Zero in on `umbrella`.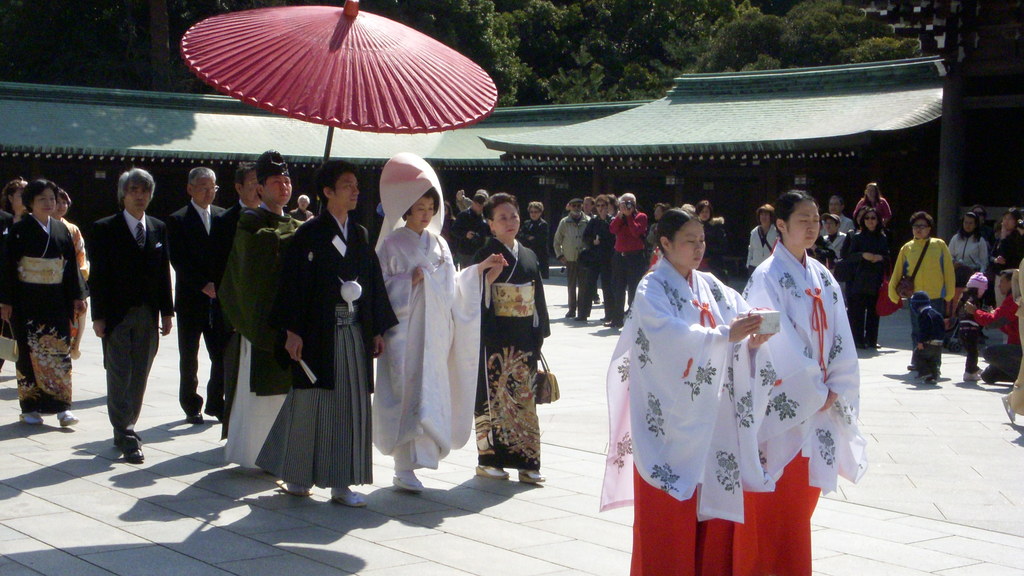
Zeroed in: left=179, top=0, right=497, bottom=214.
